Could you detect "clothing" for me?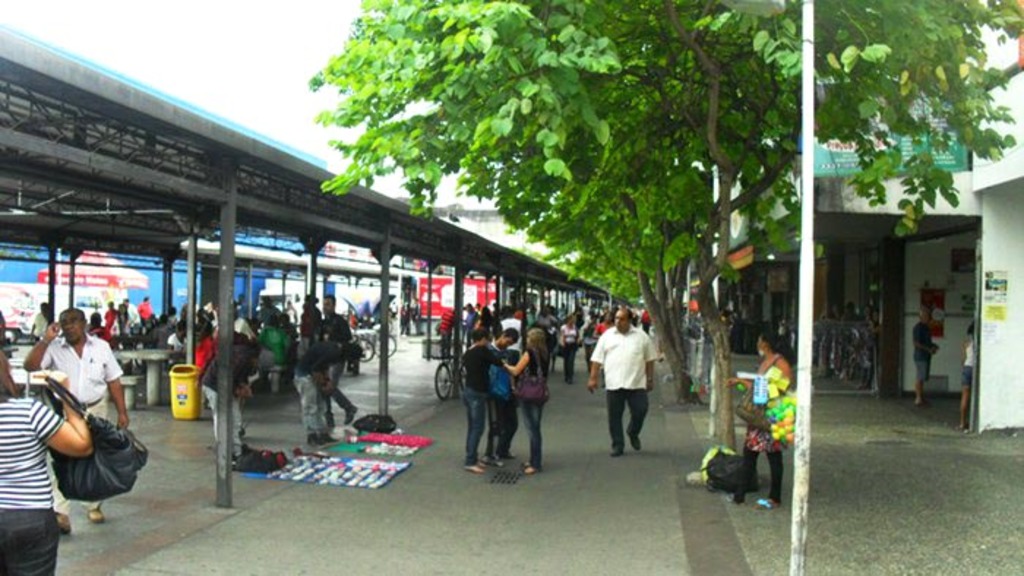
Detection result: x1=490 y1=346 x2=519 y2=459.
